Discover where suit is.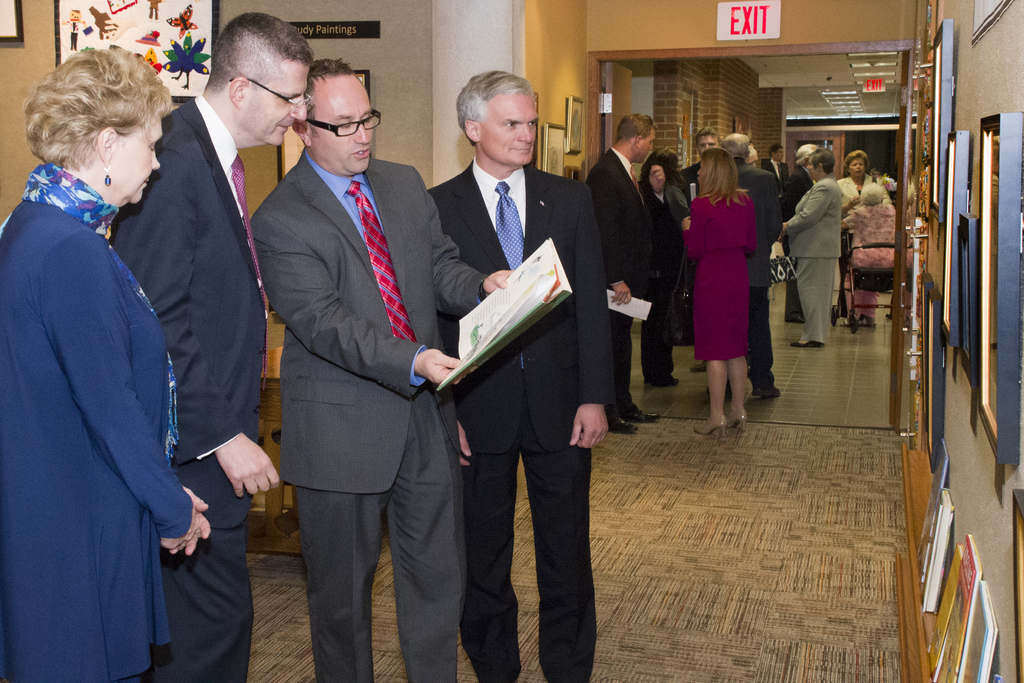
Discovered at (x1=99, y1=35, x2=285, y2=642).
